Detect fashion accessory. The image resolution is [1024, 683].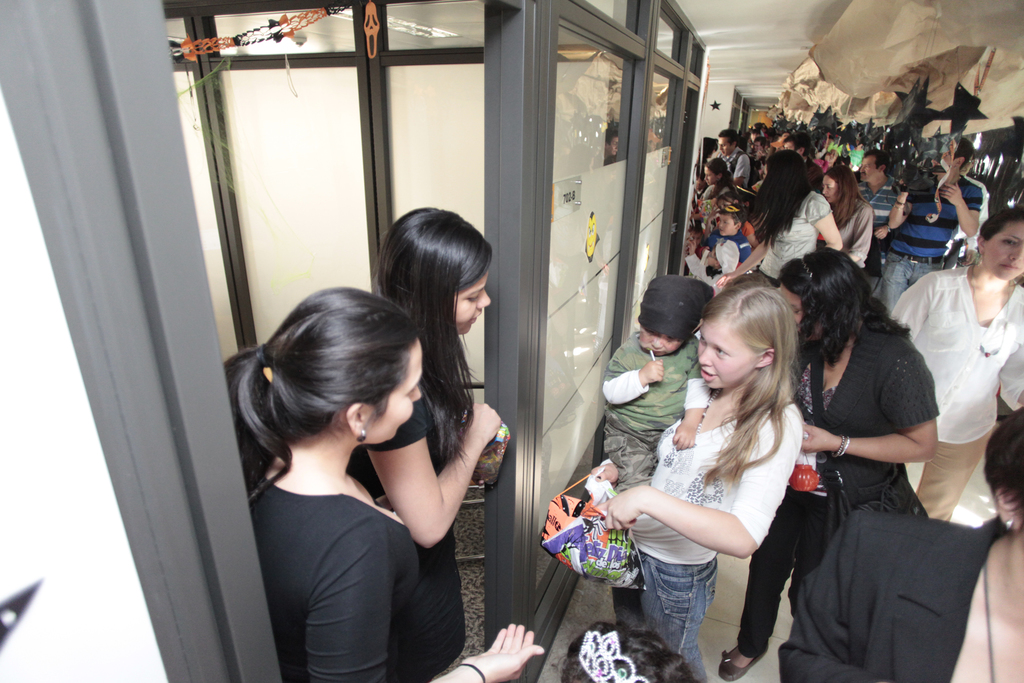
rect(837, 437, 850, 459).
